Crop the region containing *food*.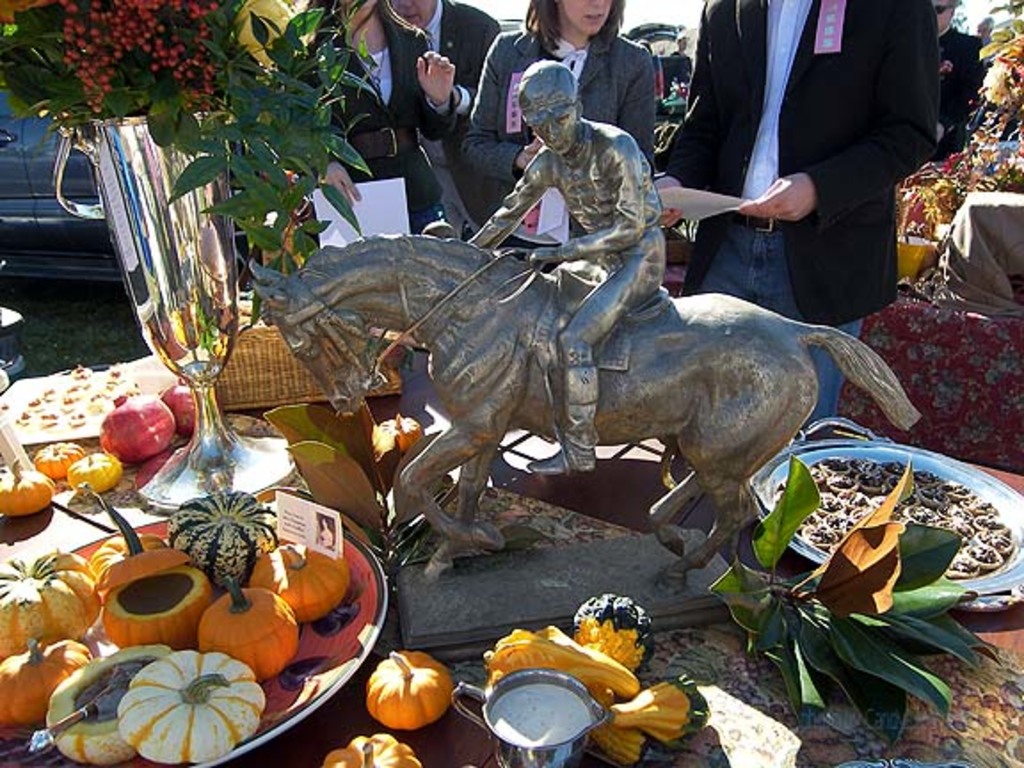
Crop region: 101 558 213 642.
